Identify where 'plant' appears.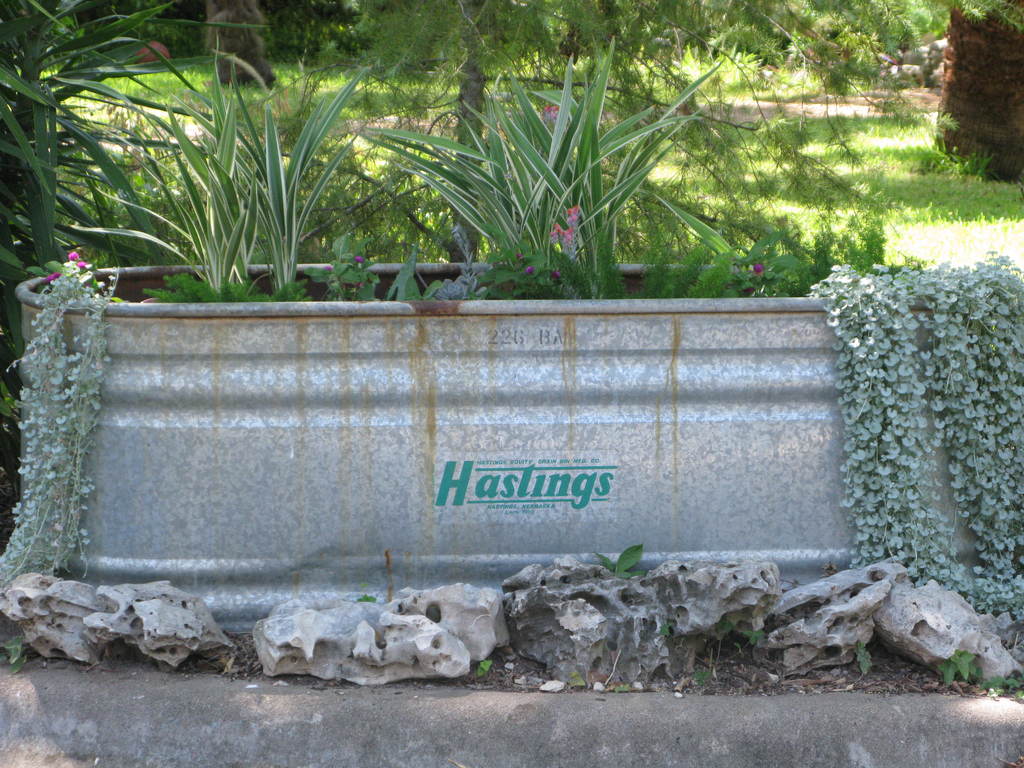
Appears at <bbox>0, 0, 278, 550</bbox>.
